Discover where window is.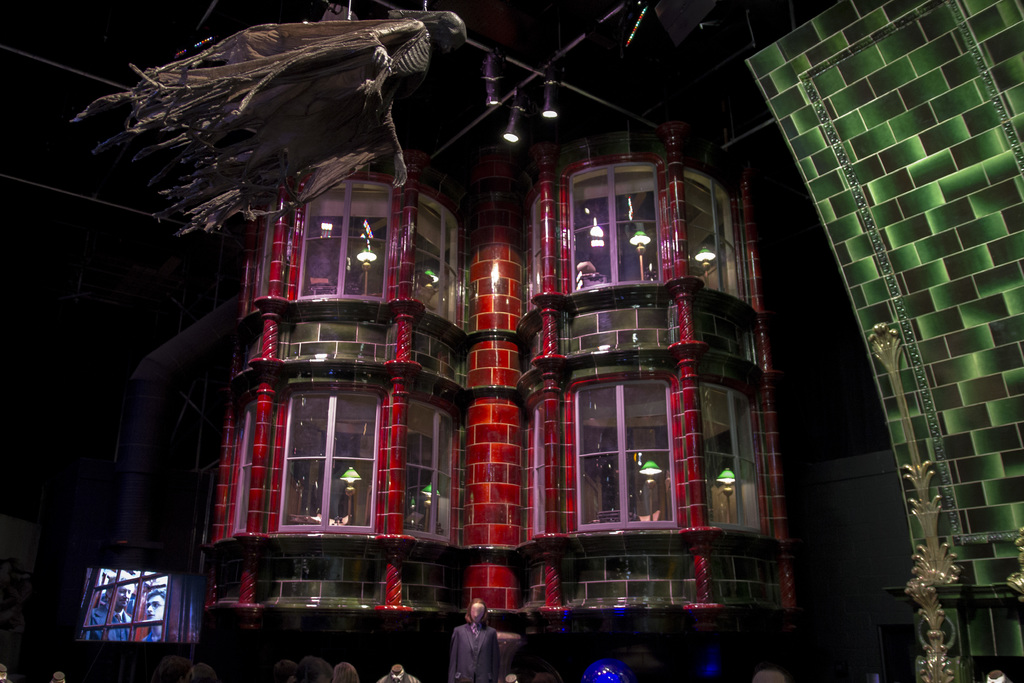
Discovered at box=[394, 385, 465, 543].
